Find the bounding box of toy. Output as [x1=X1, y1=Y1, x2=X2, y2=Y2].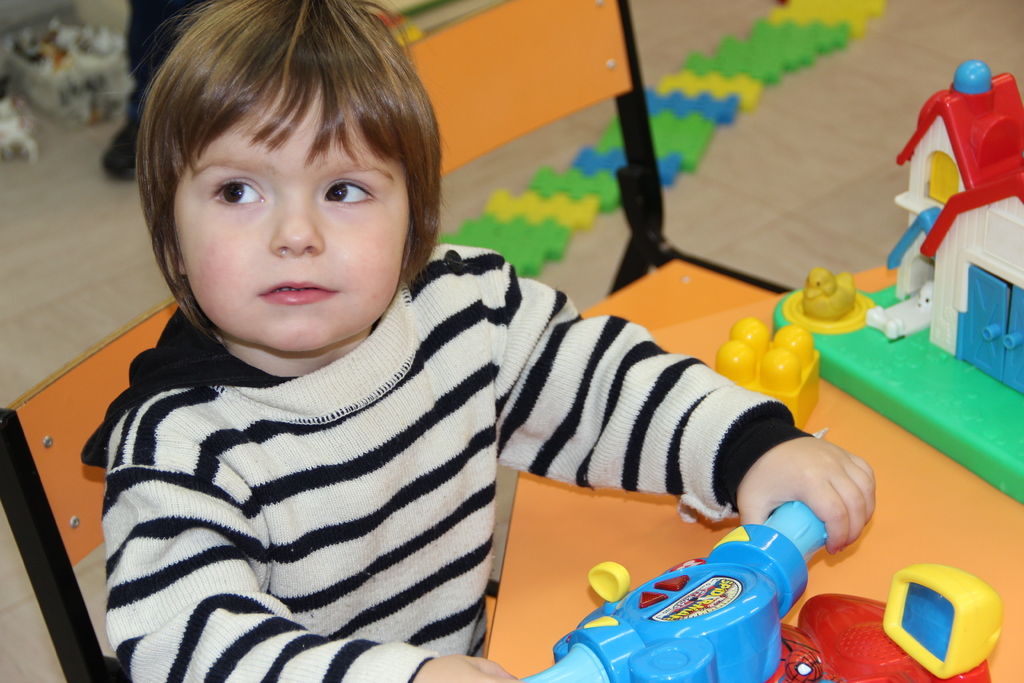
[x1=483, y1=484, x2=873, y2=682].
